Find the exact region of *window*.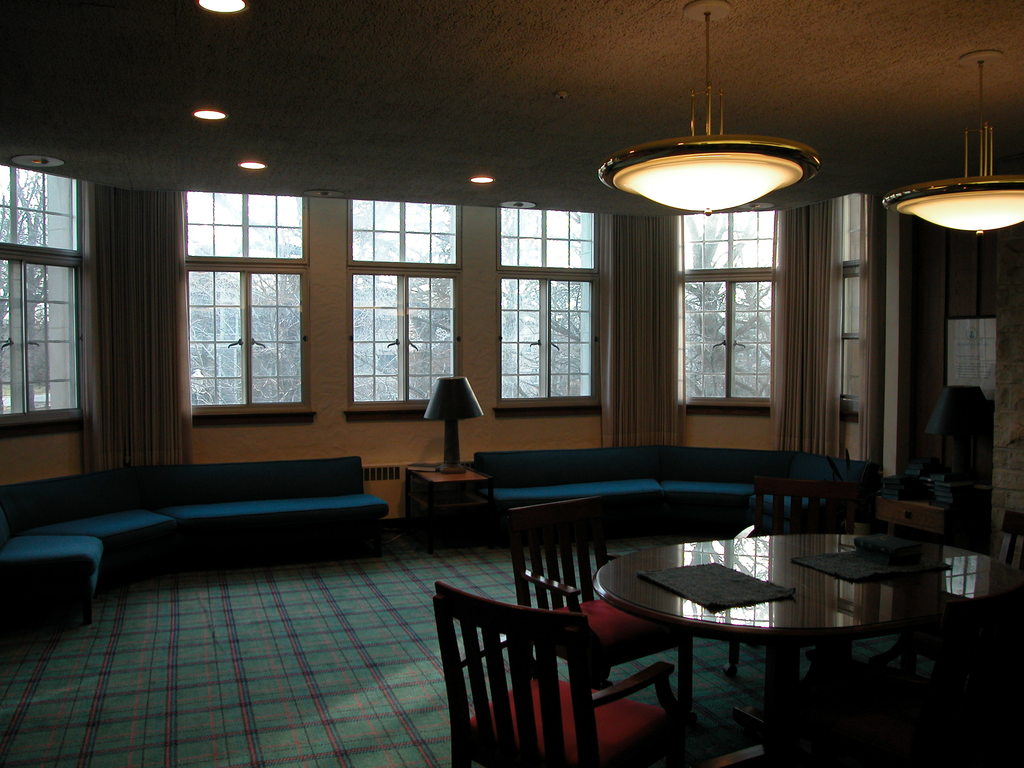
Exact region: 500, 200, 607, 404.
